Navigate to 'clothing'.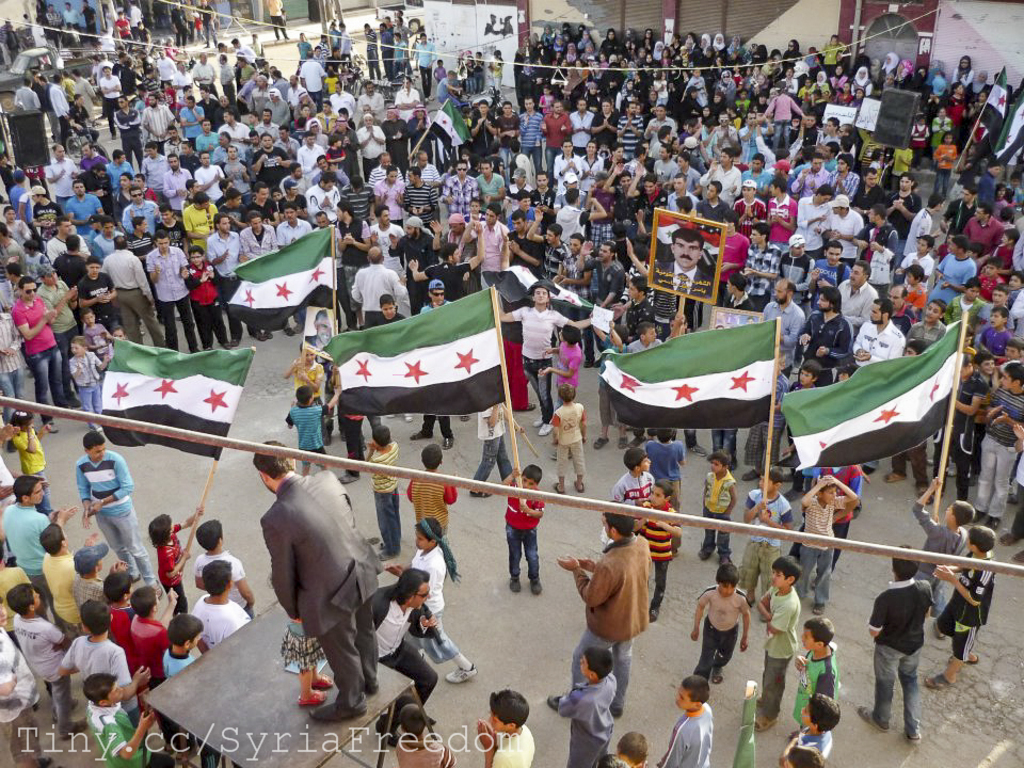
Navigation target: box=[559, 207, 588, 245].
